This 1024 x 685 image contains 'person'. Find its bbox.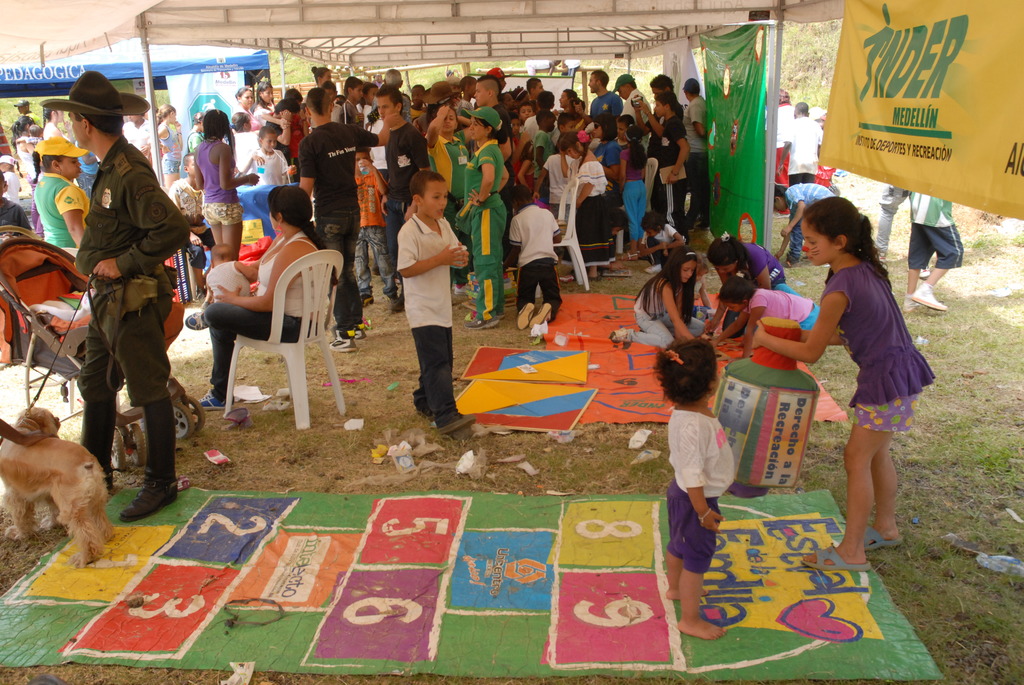
crop(776, 101, 824, 257).
